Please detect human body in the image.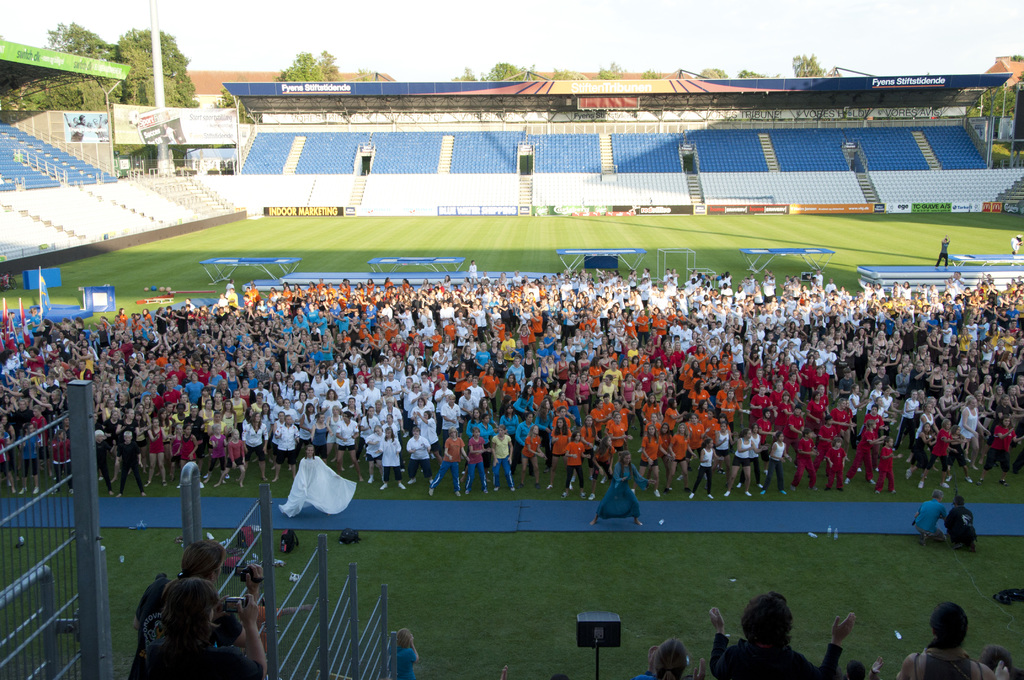
[x1=529, y1=350, x2=548, y2=355].
